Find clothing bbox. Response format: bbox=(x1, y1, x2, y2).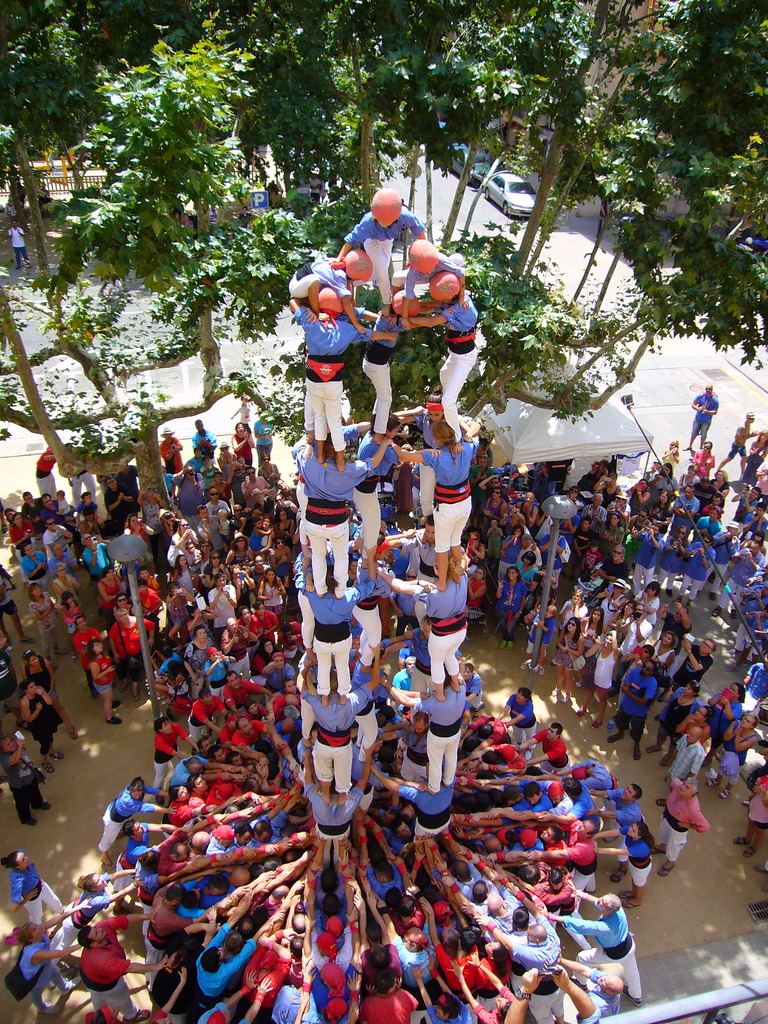
bbox=(261, 579, 282, 620).
